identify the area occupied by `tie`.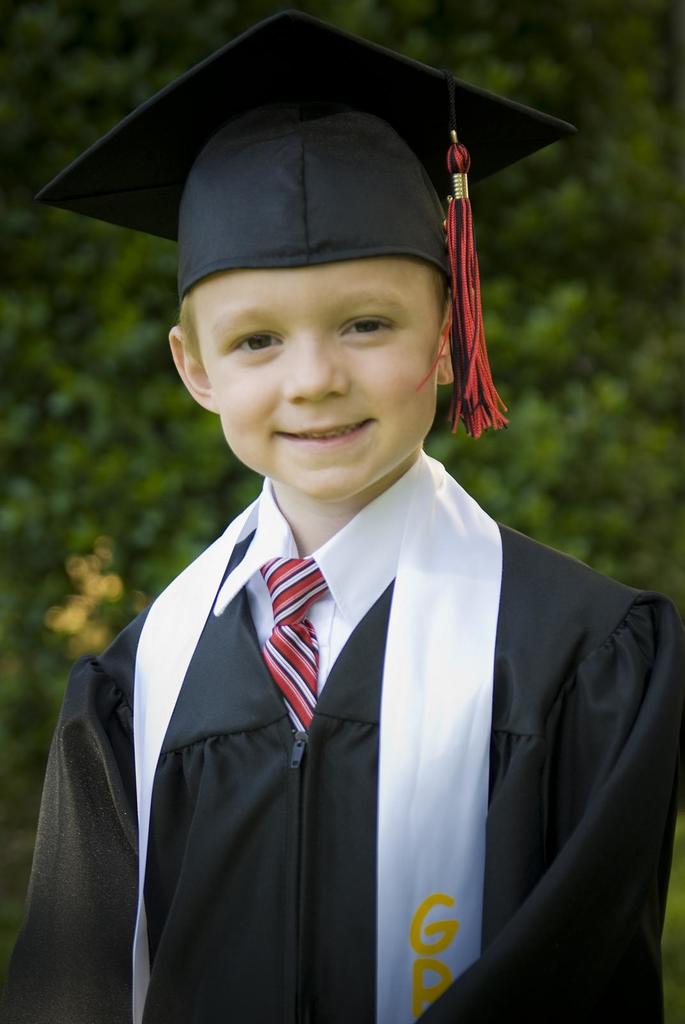
Area: detection(256, 547, 334, 728).
